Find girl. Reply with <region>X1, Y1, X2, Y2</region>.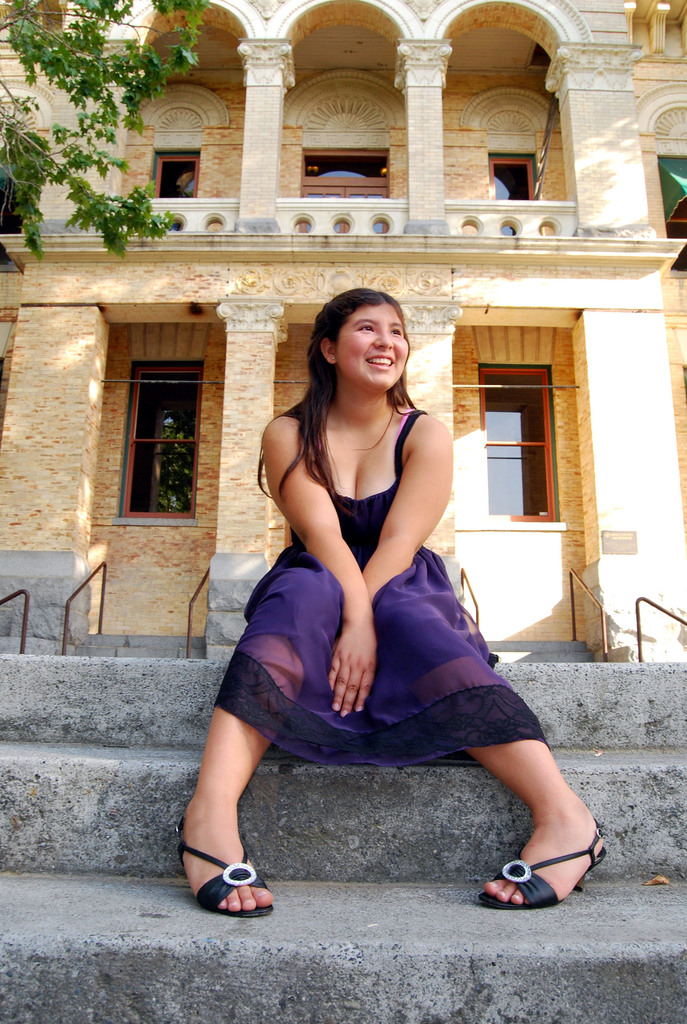
<region>178, 289, 607, 919</region>.
